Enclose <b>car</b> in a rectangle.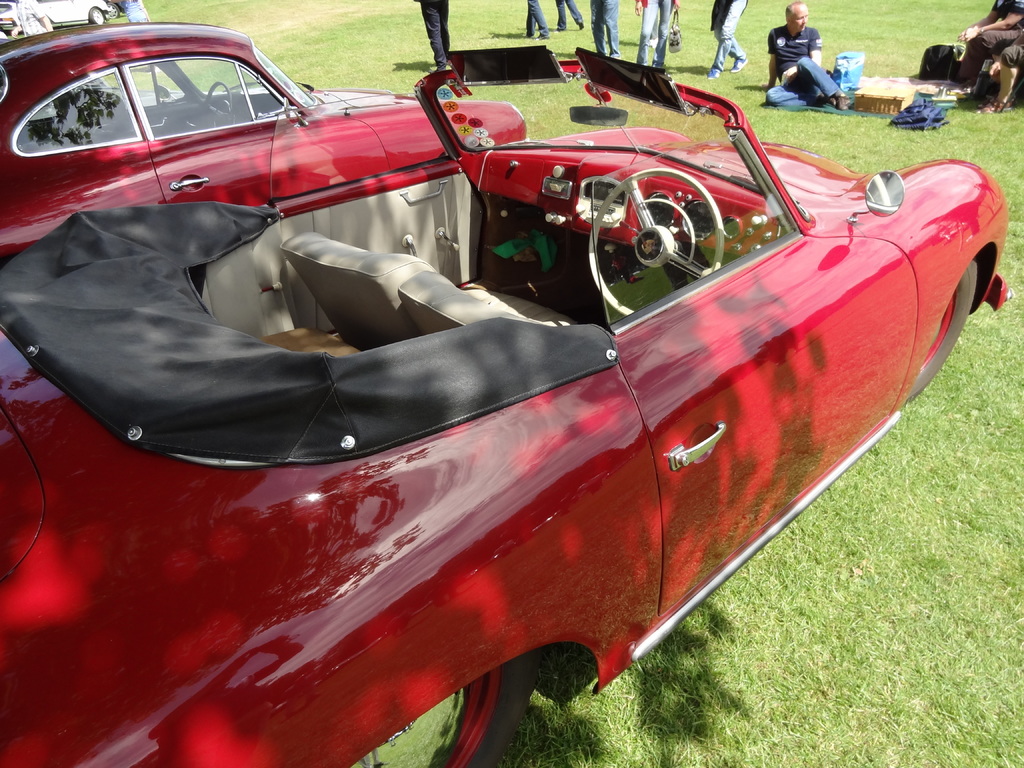
<region>0, 0, 144, 38</region>.
